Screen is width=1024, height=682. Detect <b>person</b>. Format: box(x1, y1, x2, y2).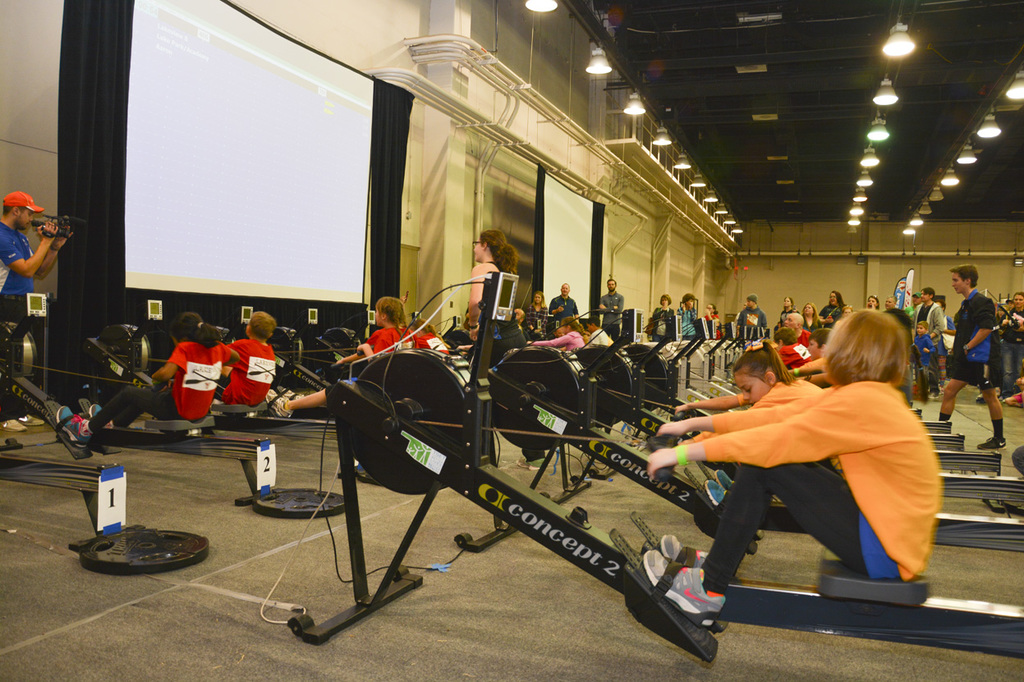
box(526, 290, 547, 334).
